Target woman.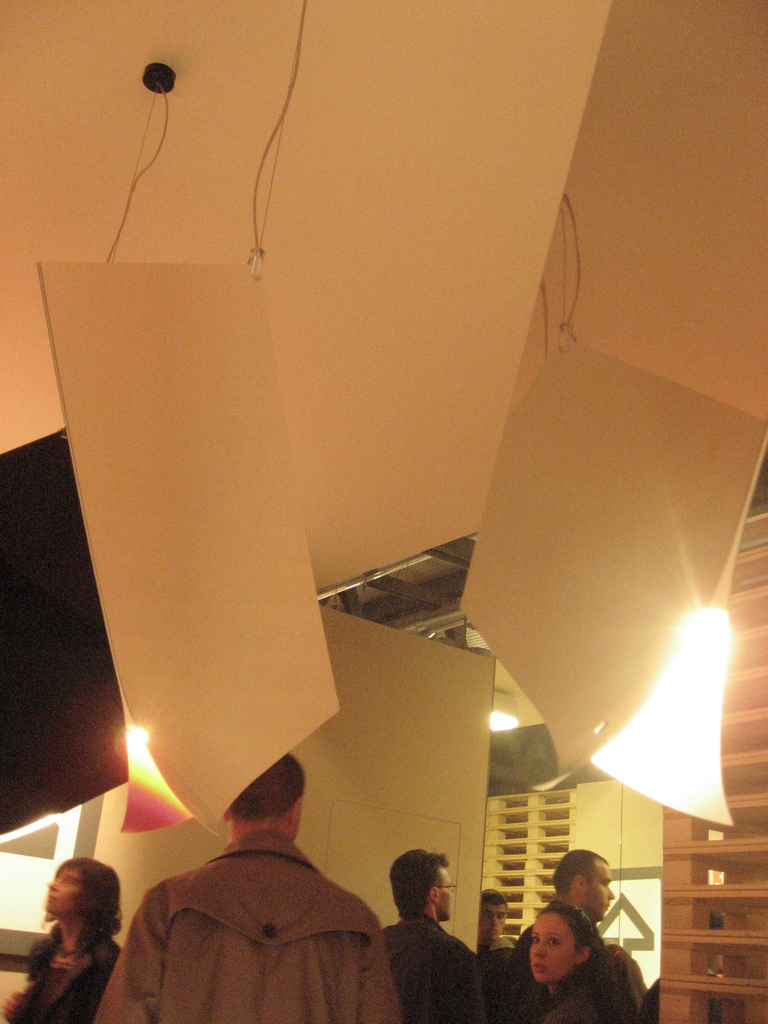
Target region: region(0, 853, 136, 1023).
